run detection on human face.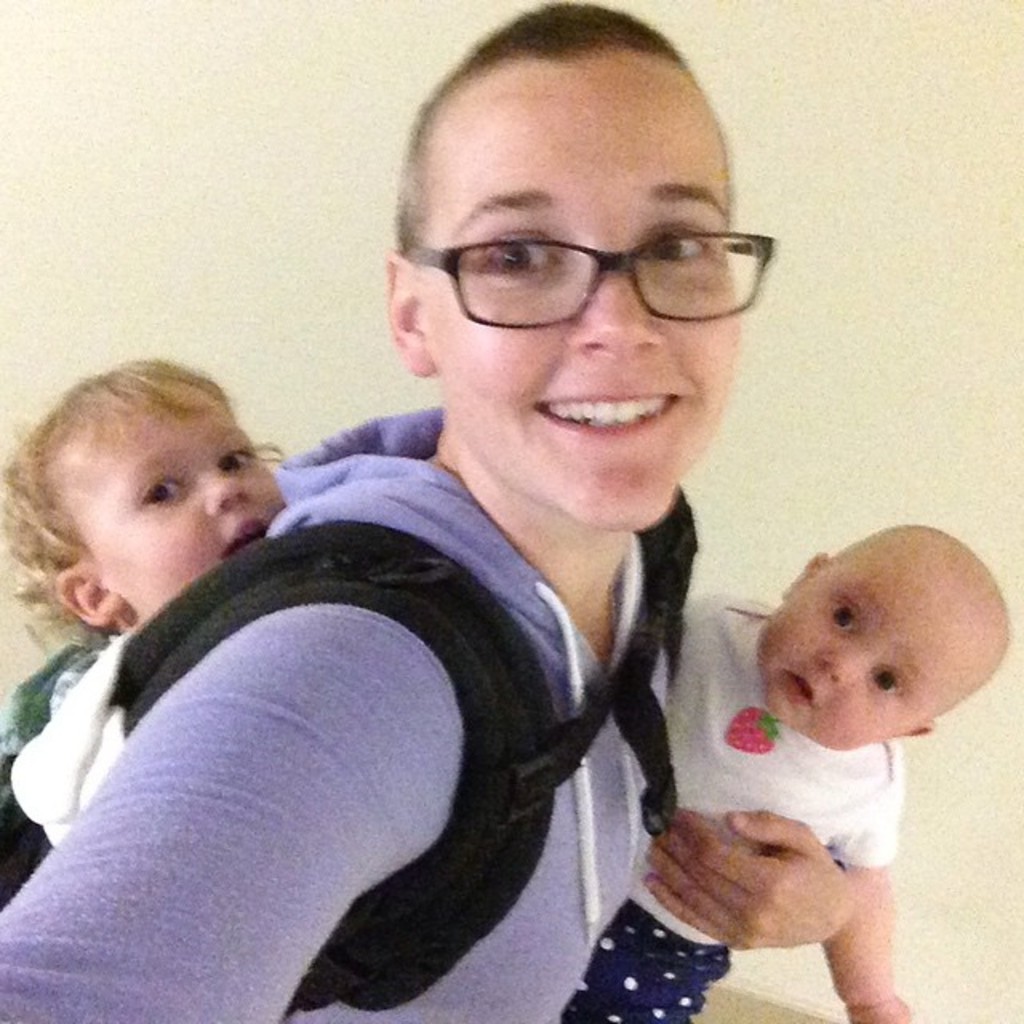
Result: [left=749, top=547, right=950, bottom=752].
